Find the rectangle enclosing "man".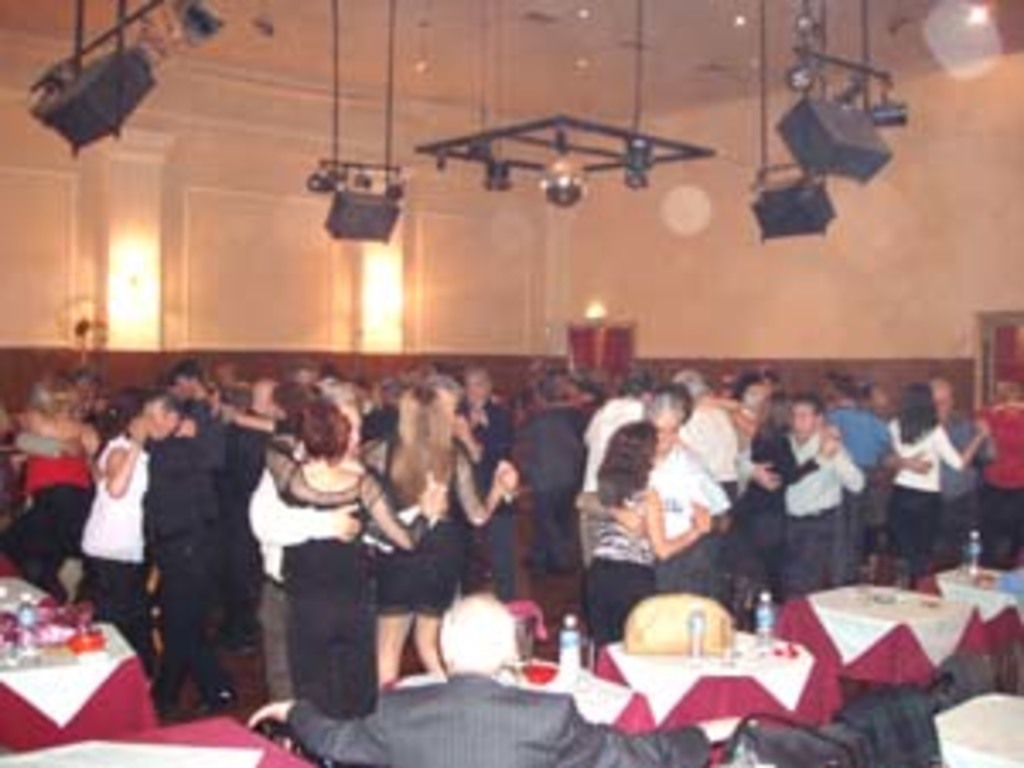
detection(160, 365, 263, 645).
